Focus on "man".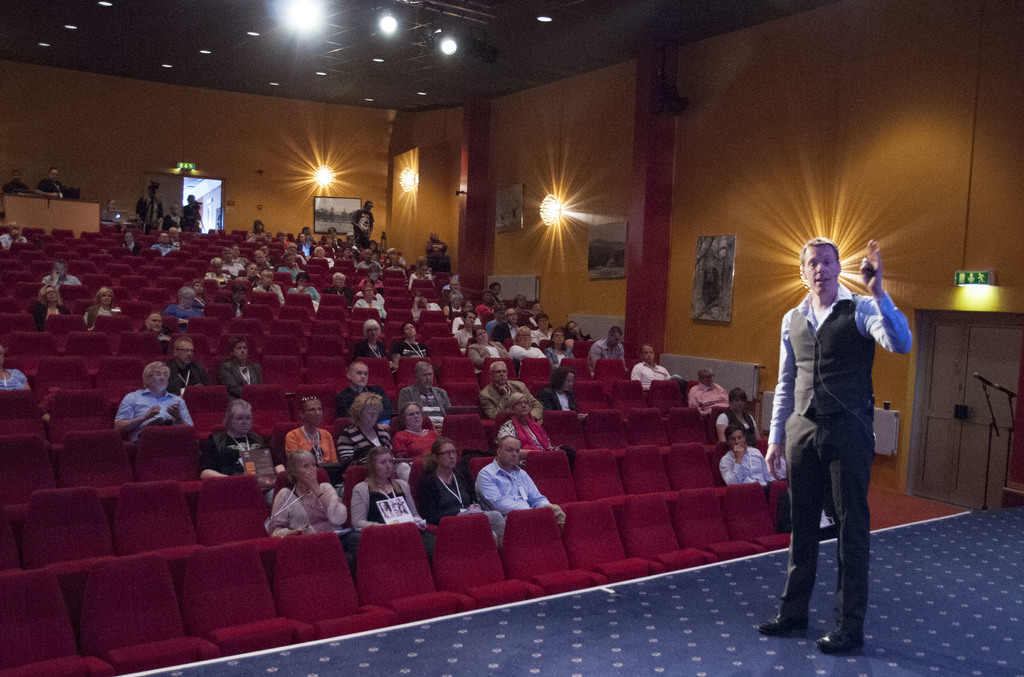
Focused at Rect(112, 359, 190, 445).
